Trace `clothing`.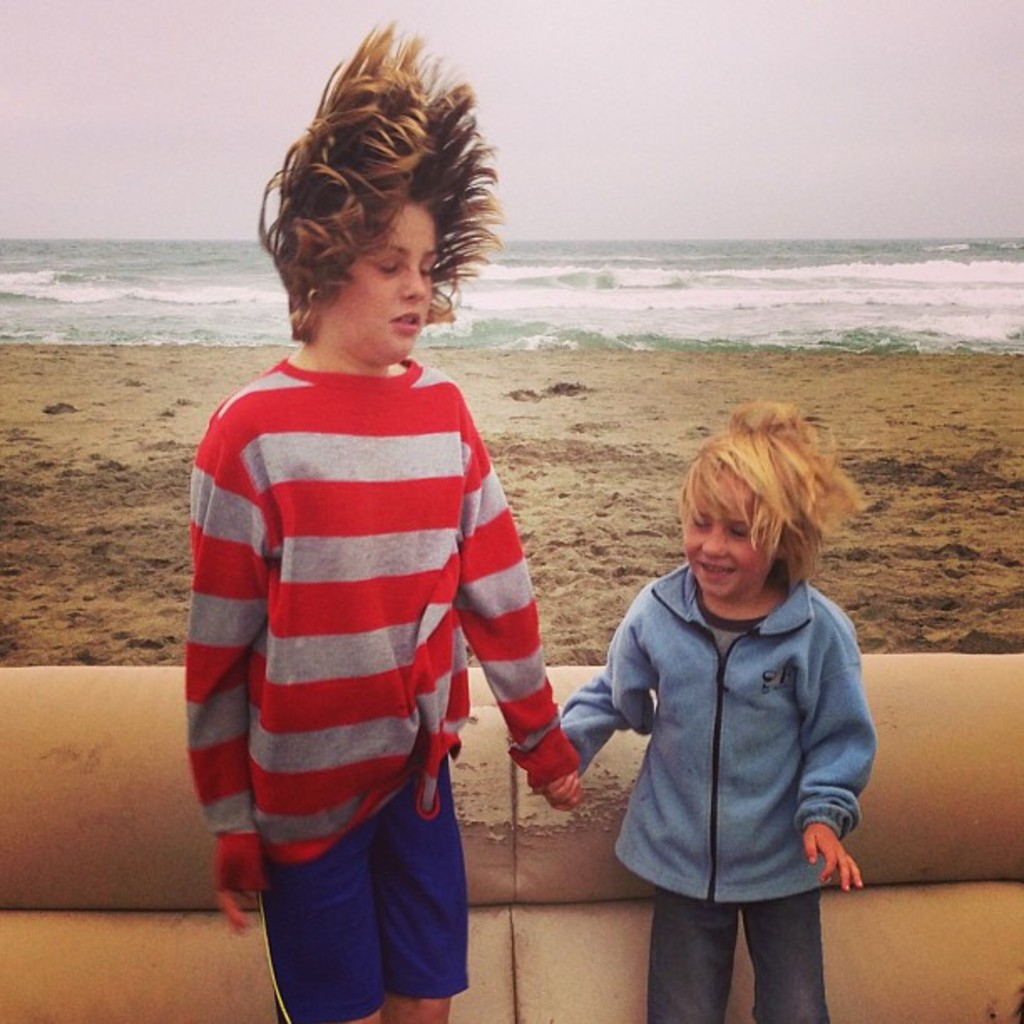
Traced to {"left": 182, "top": 301, "right": 545, "bottom": 980}.
